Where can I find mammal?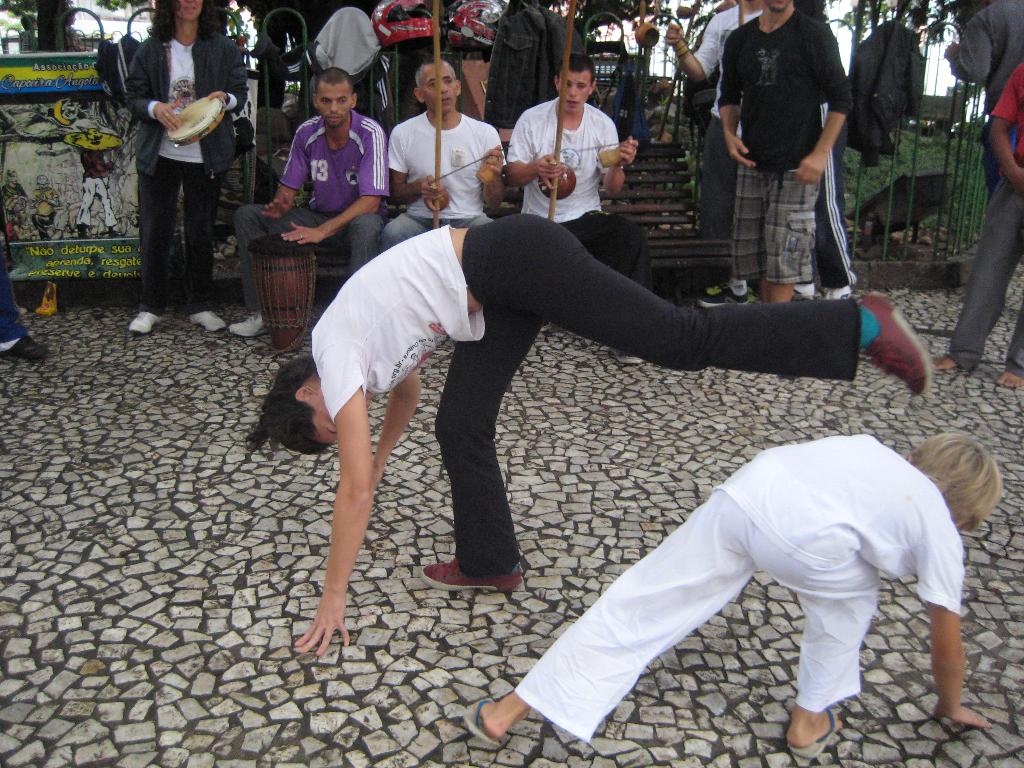
You can find it at rect(239, 213, 931, 655).
